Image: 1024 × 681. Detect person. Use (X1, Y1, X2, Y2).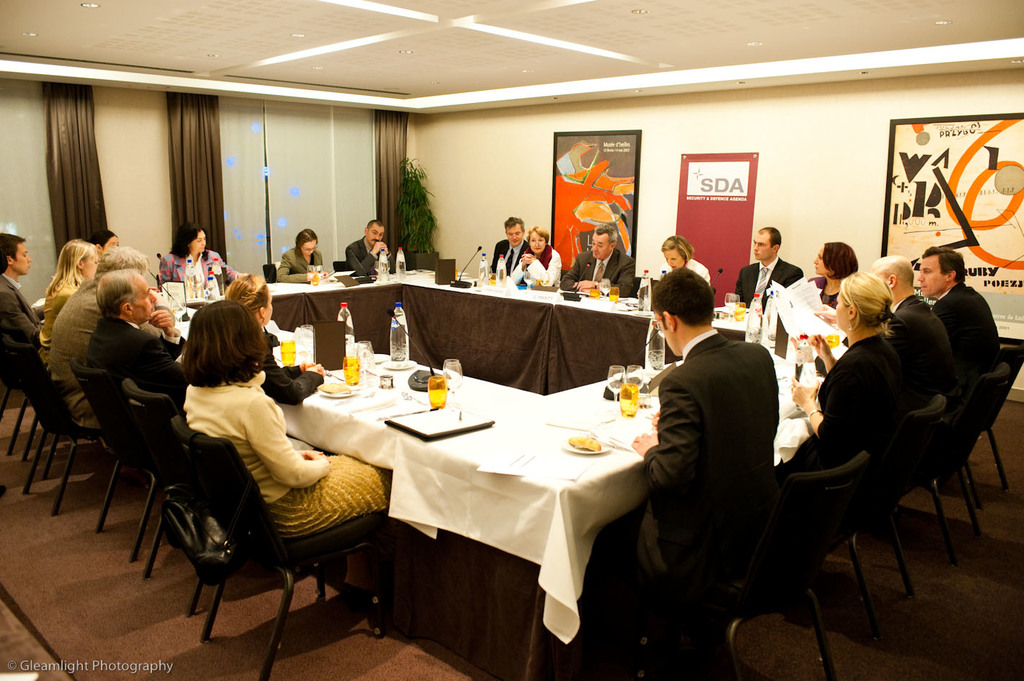
(47, 244, 149, 426).
